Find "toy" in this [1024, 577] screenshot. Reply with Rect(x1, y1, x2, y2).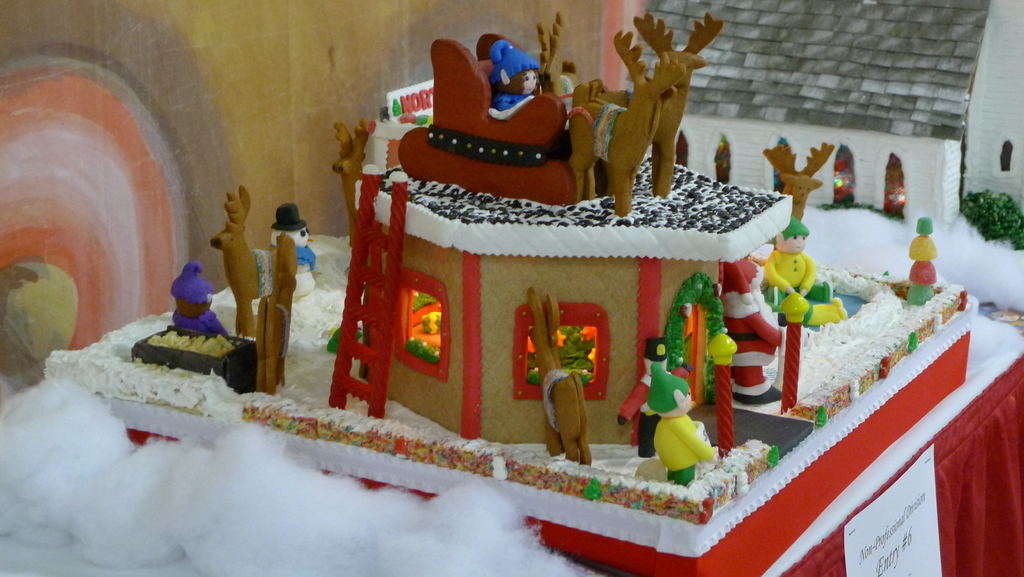
Rect(652, 361, 719, 497).
